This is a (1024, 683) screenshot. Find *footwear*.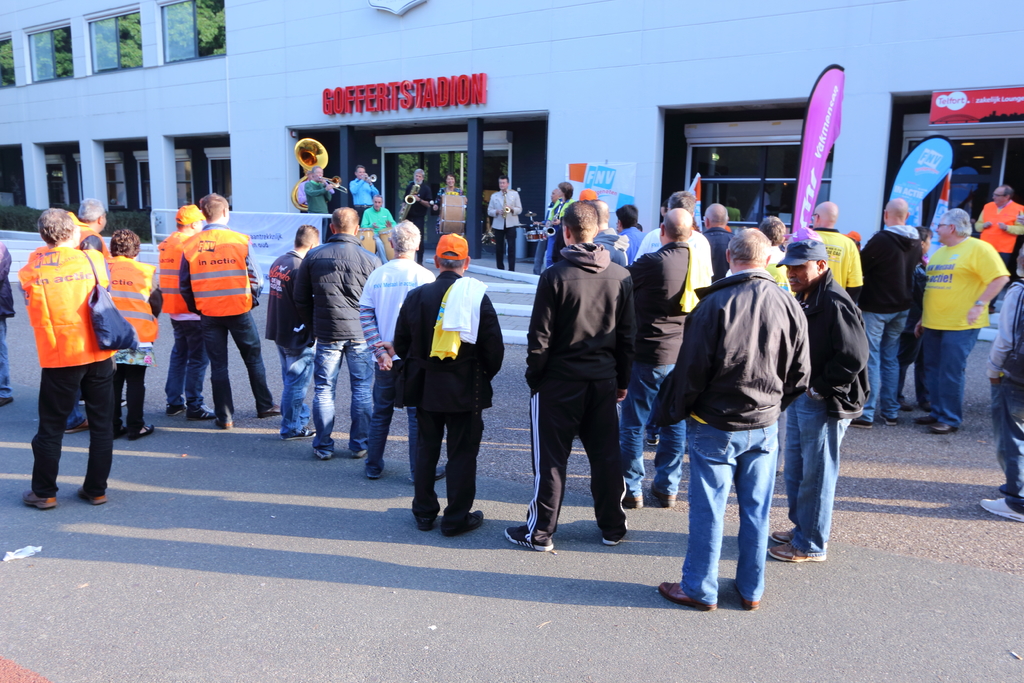
Bounding box: (left=76, top=488, right=109, bottom=506).
